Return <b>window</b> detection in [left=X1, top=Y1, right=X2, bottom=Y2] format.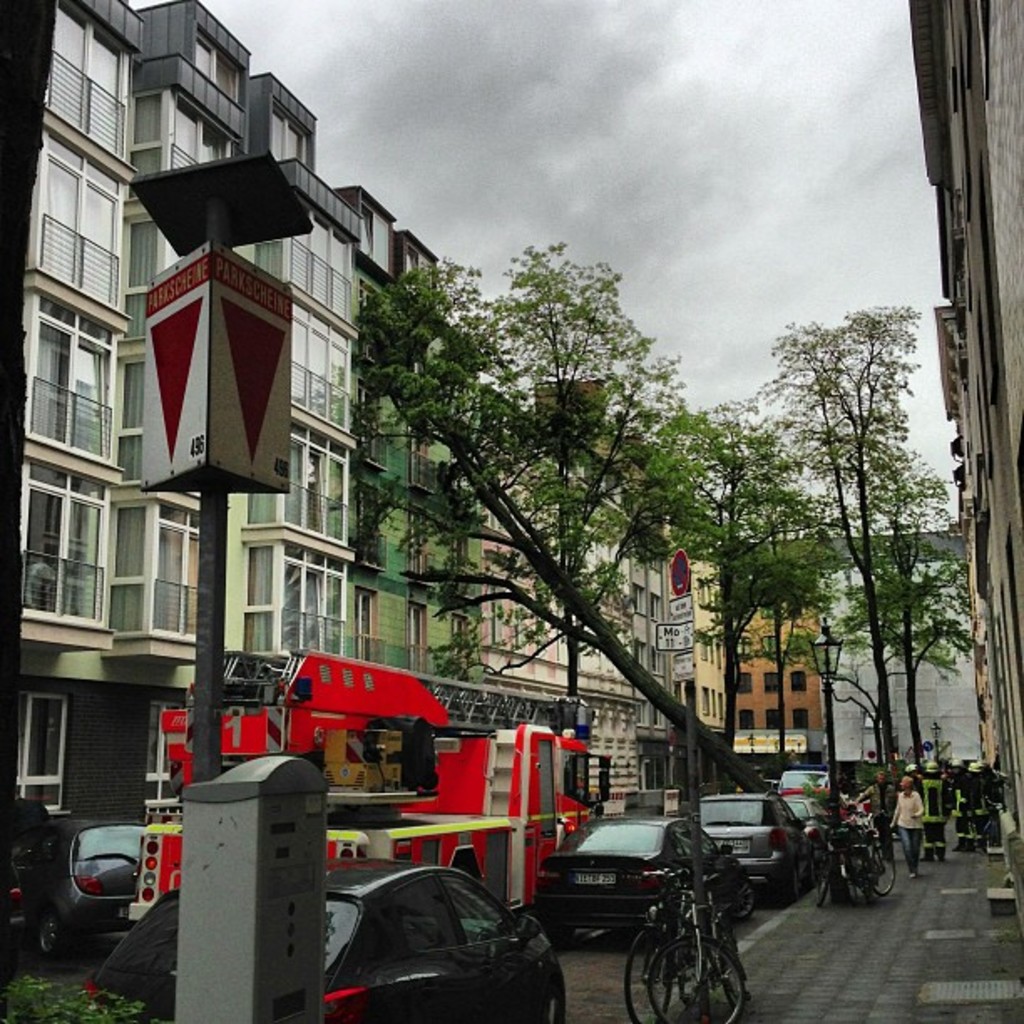
[left=370, top=221, right=392, bottom=278].
